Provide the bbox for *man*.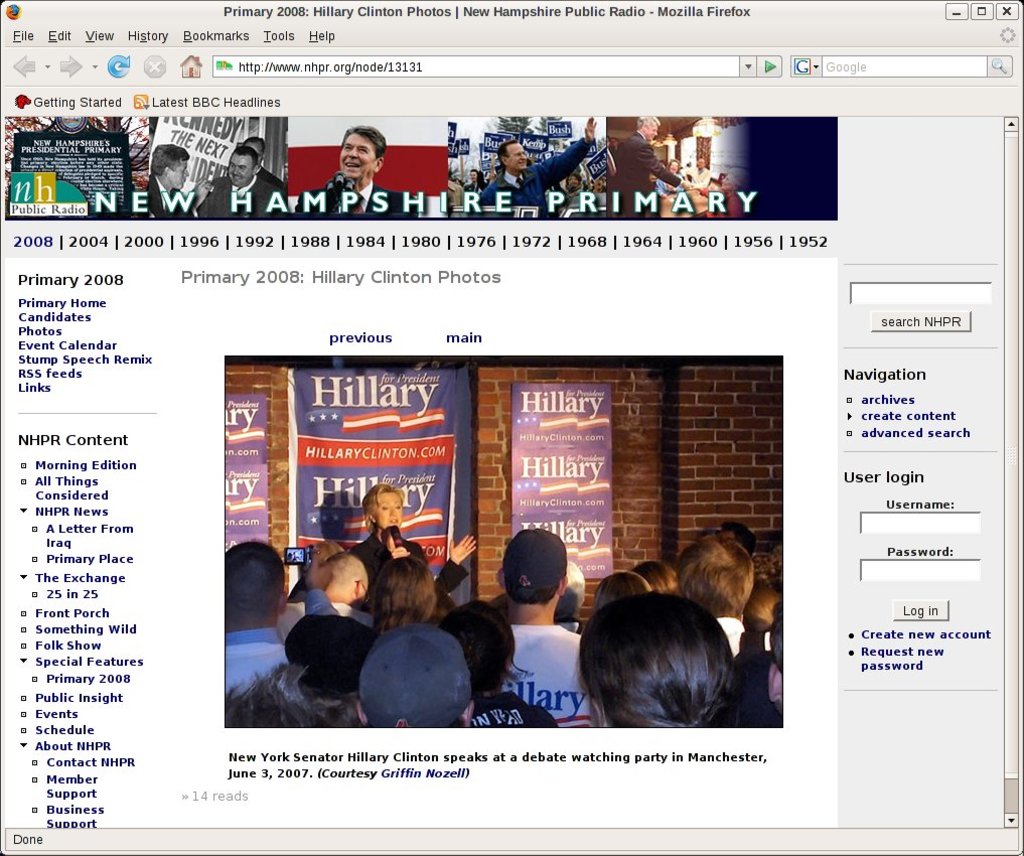
select_region(685, 155, 709, 183).
